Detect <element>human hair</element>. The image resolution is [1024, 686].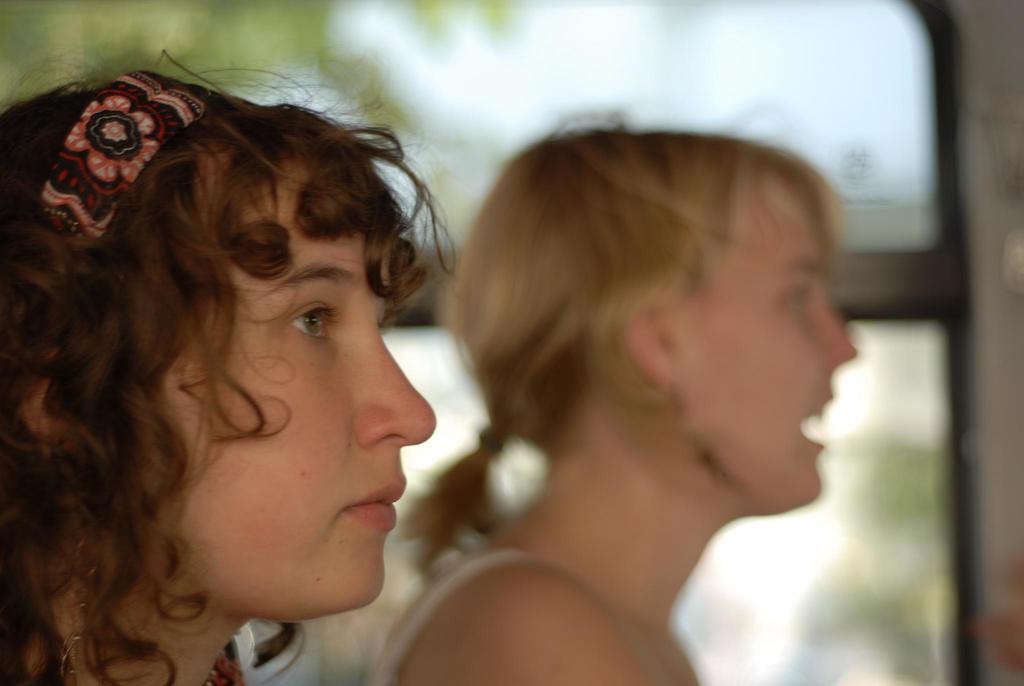
(404,120,834,572).
